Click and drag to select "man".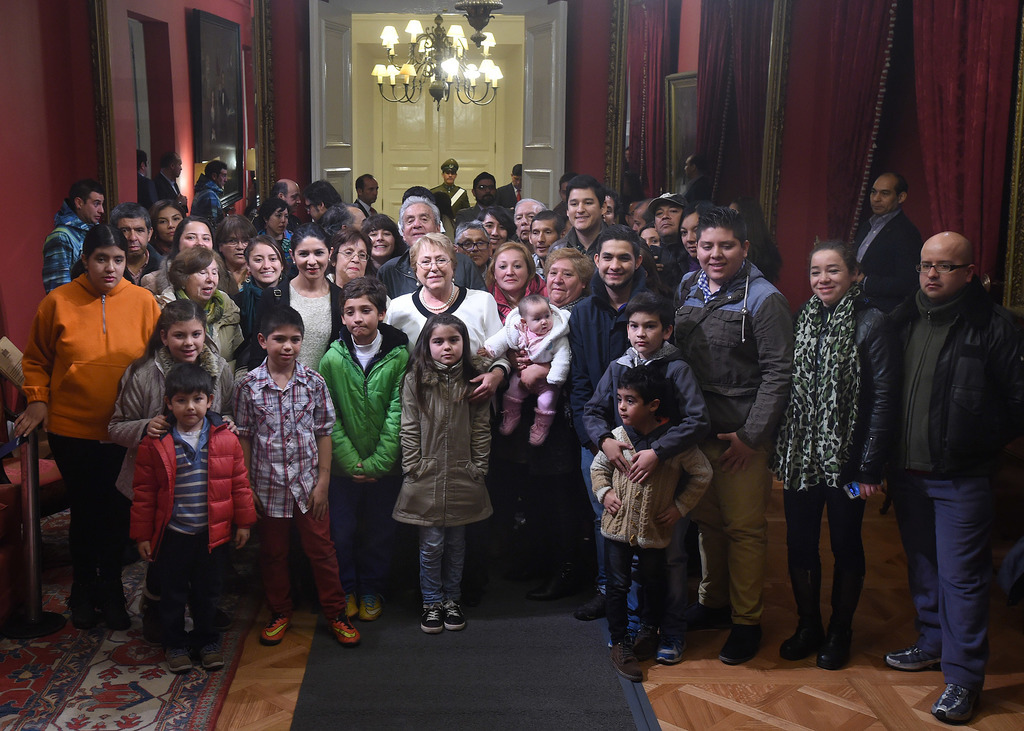
Selection: (154,150,191,216).
